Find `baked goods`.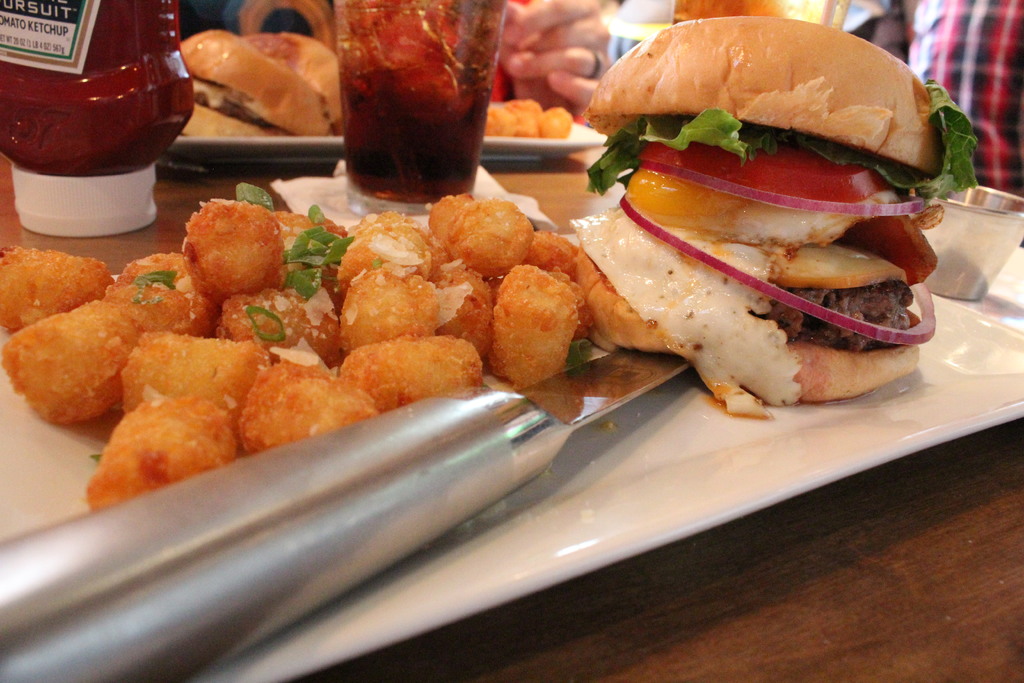
Rect(557, 14, 939, 407).
